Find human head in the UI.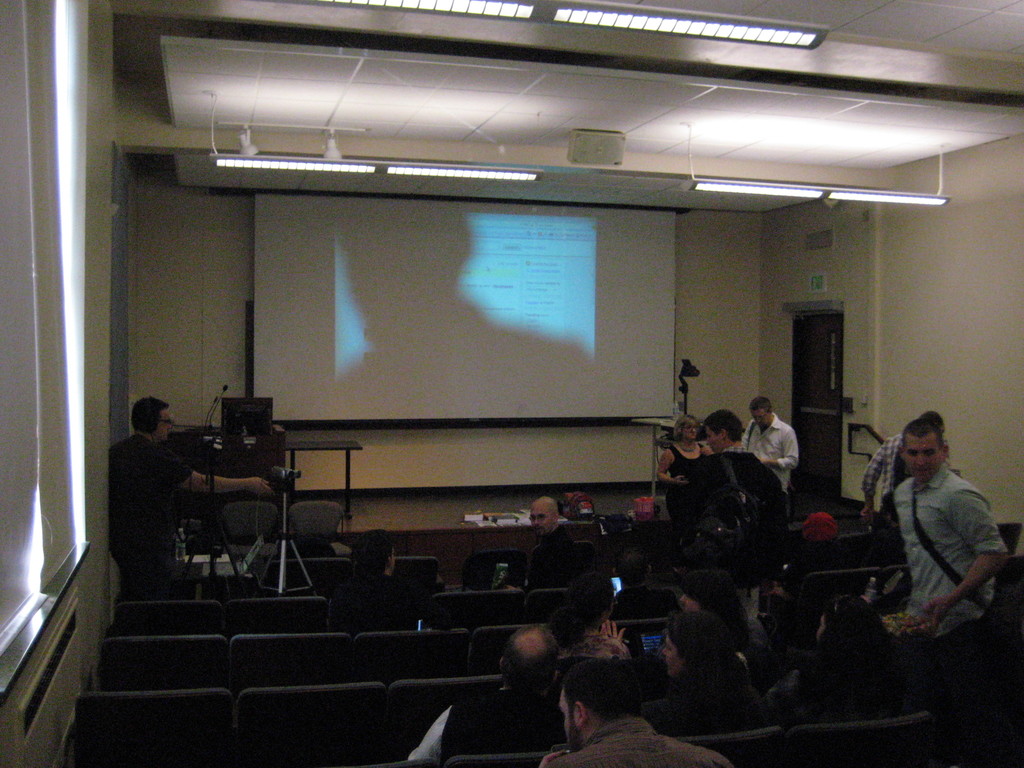
UI element at bbox=[546, 657, 652, 744].
